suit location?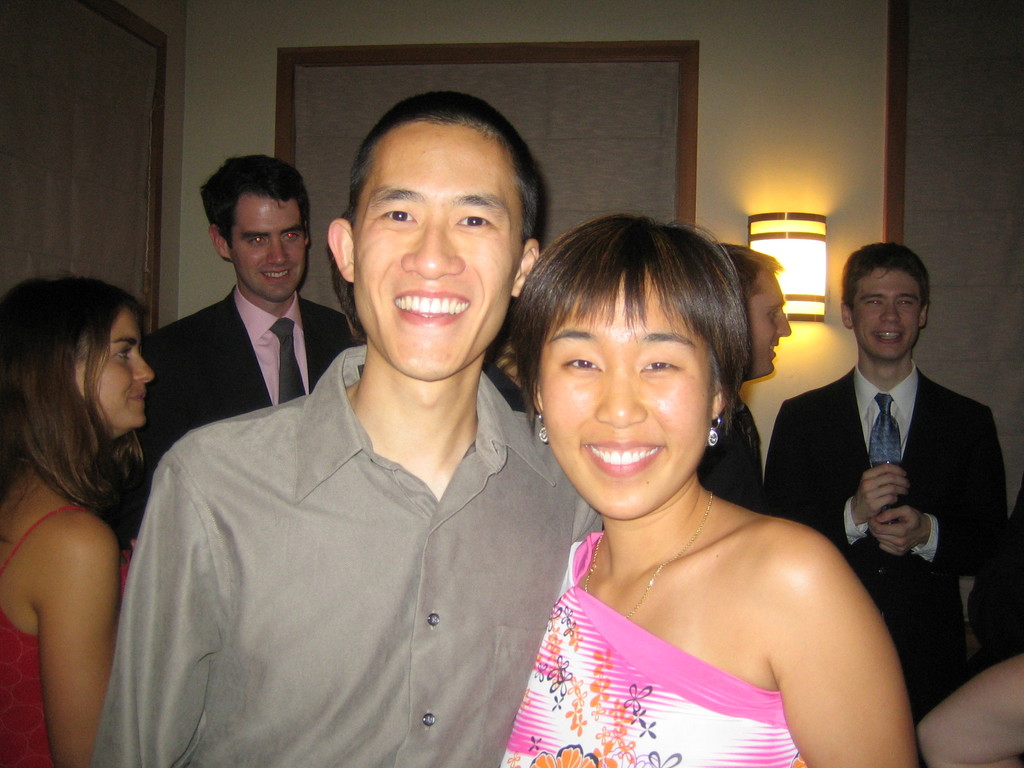
bbox(697, 393, 763, 521)
